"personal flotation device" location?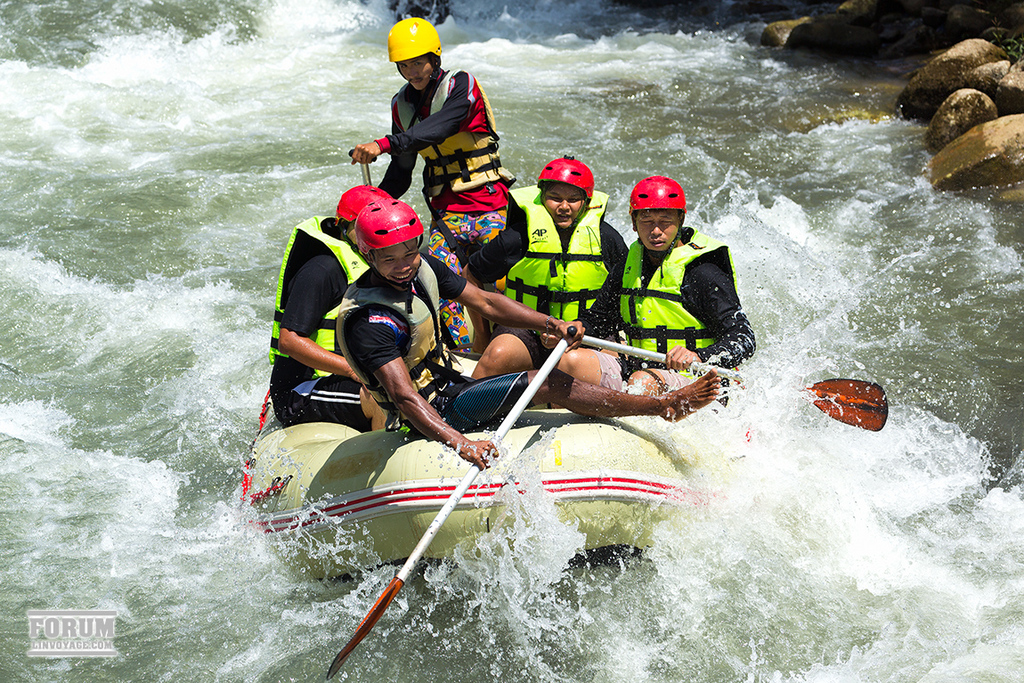
bbox(494, 188, 610, 321)
